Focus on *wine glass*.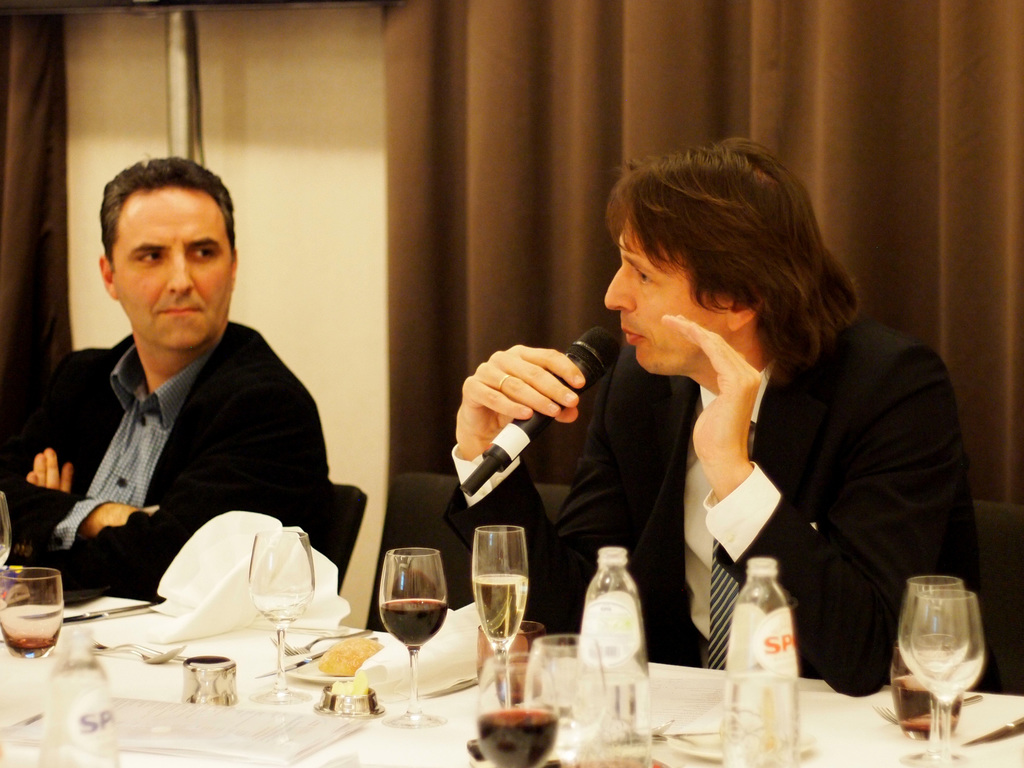
Focused at x1=0, y1=569, x2=68, y2=664.
